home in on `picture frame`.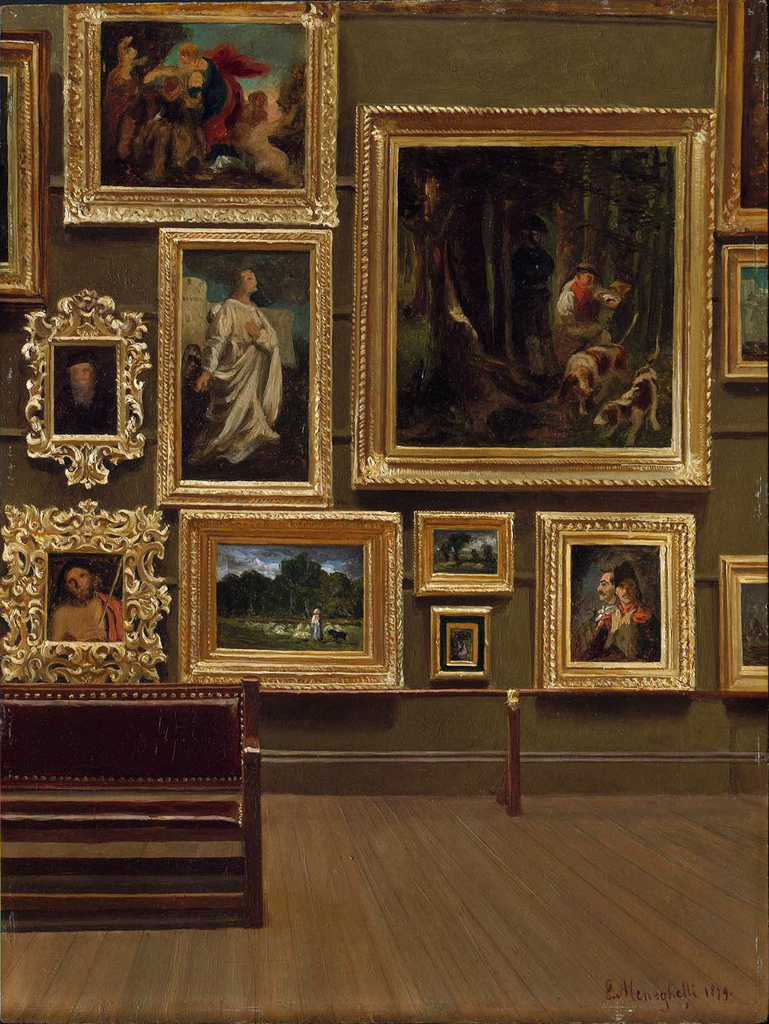
Homed in at (x1=720, y1=241, x2=768, y2=387).
